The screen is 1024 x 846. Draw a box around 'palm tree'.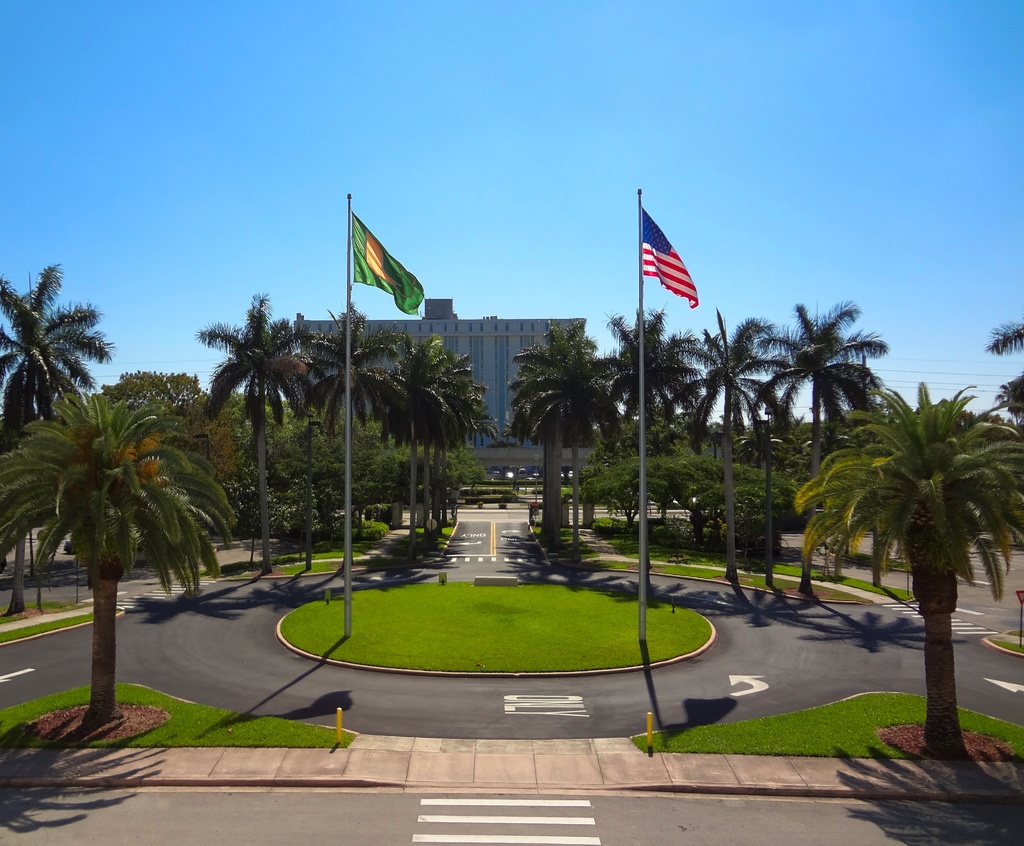
BBox(212, 298, 289, 546).
